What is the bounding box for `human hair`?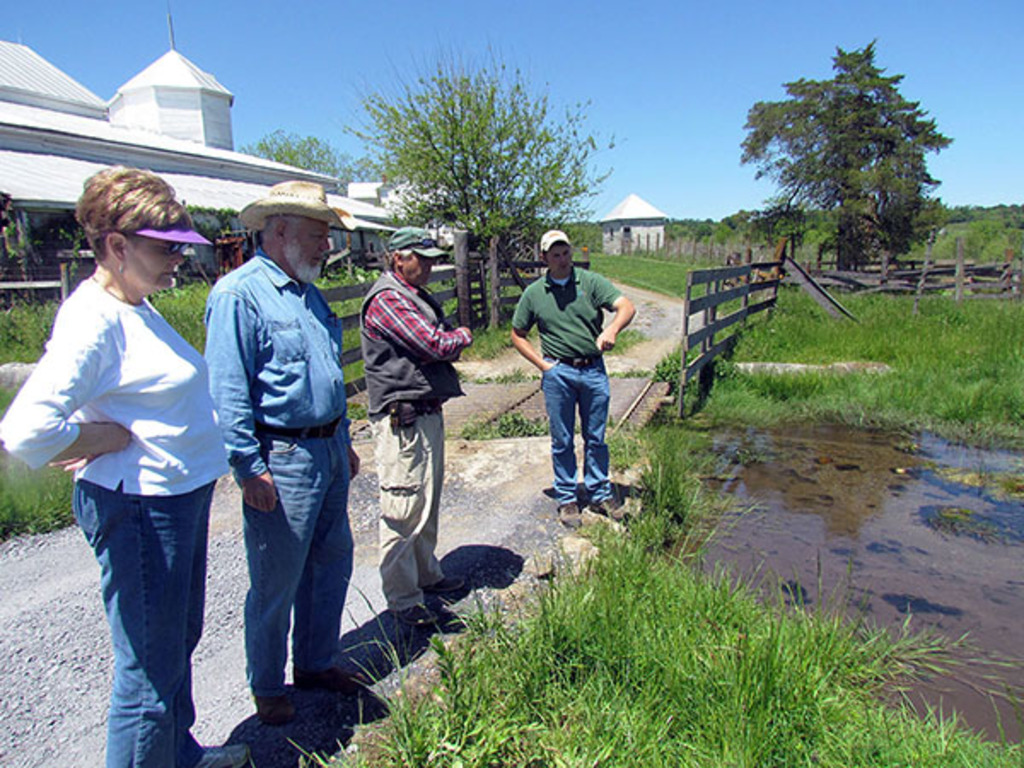
(259,217,311,242).
